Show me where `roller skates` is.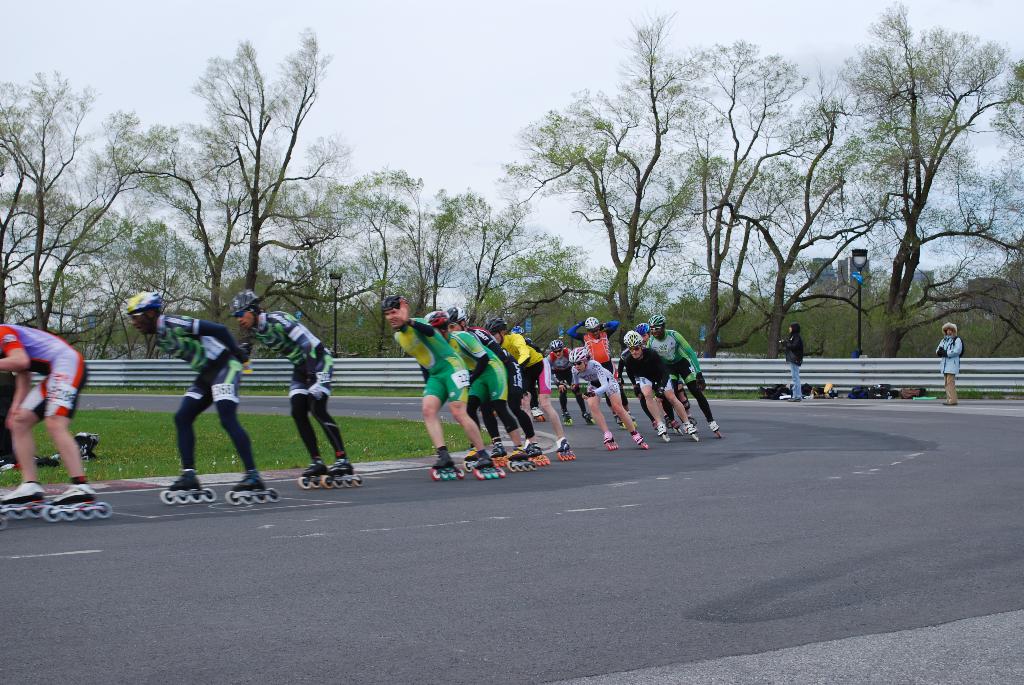
`roller skates` is at 655, 422, 669, 443.
